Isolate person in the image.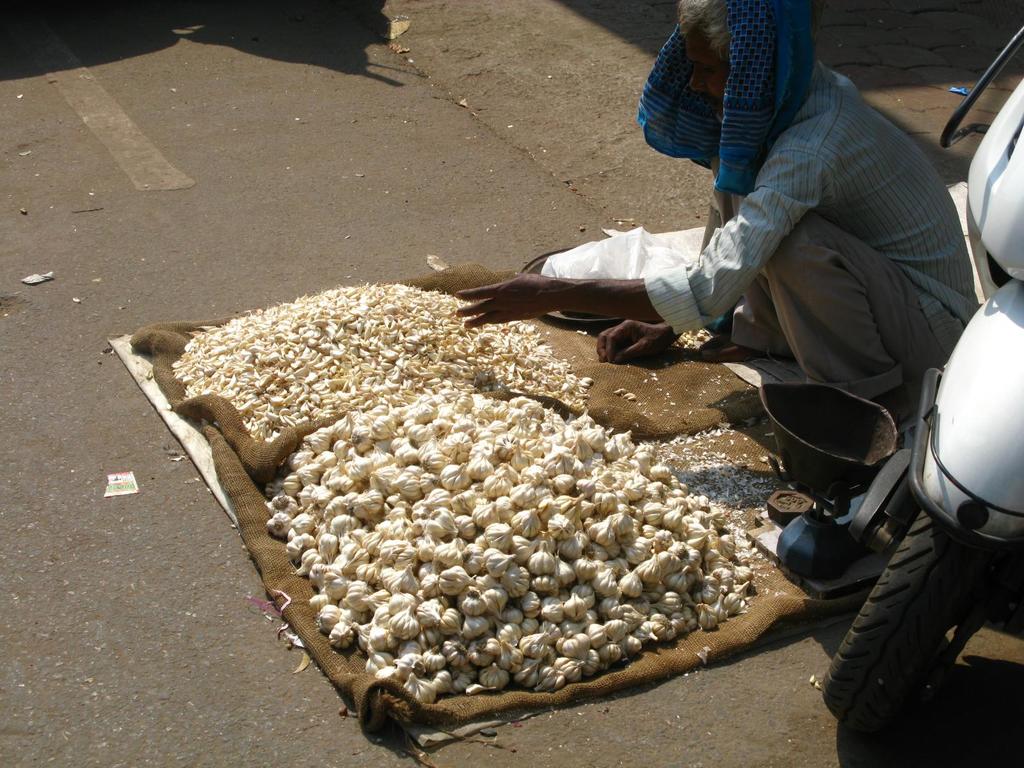
Isolated region: detection(573, 17, 972, 458).
